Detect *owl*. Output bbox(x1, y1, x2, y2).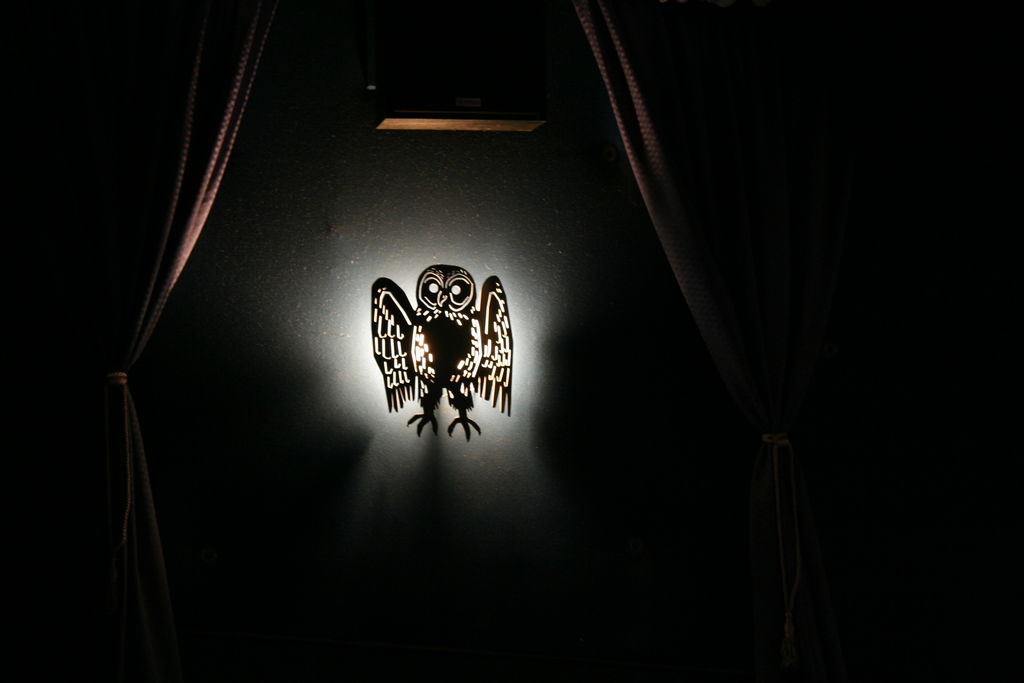
bbox(371, 267, 516, 445).
